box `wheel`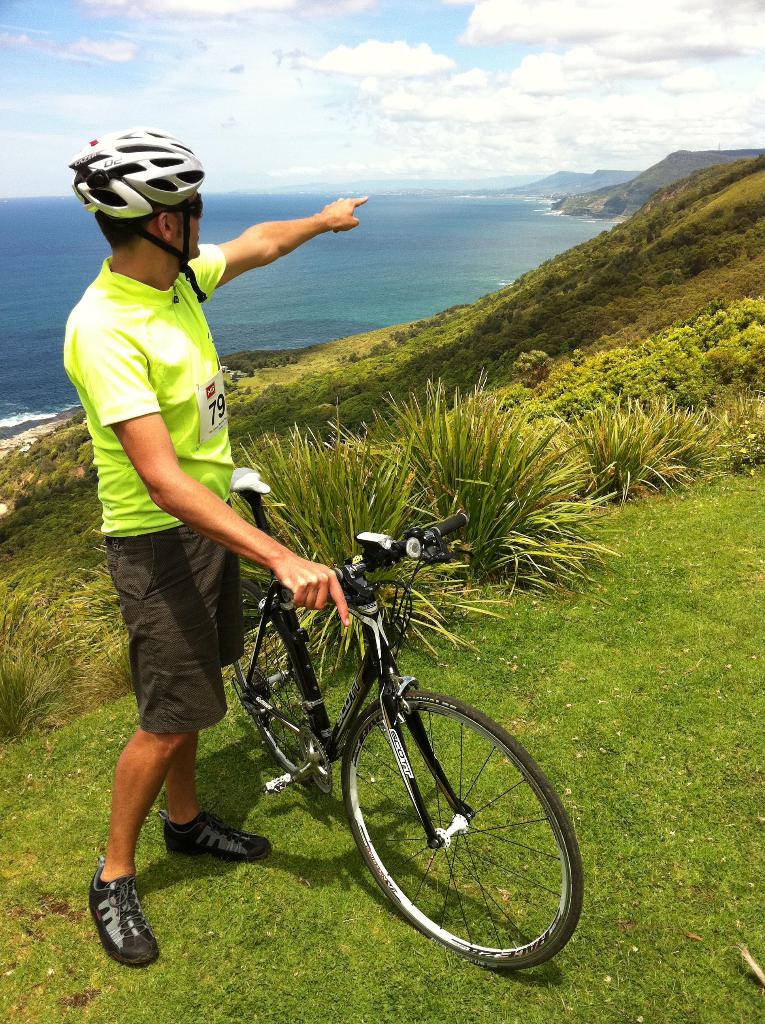
bbox=(232, 576, 318, 782)
